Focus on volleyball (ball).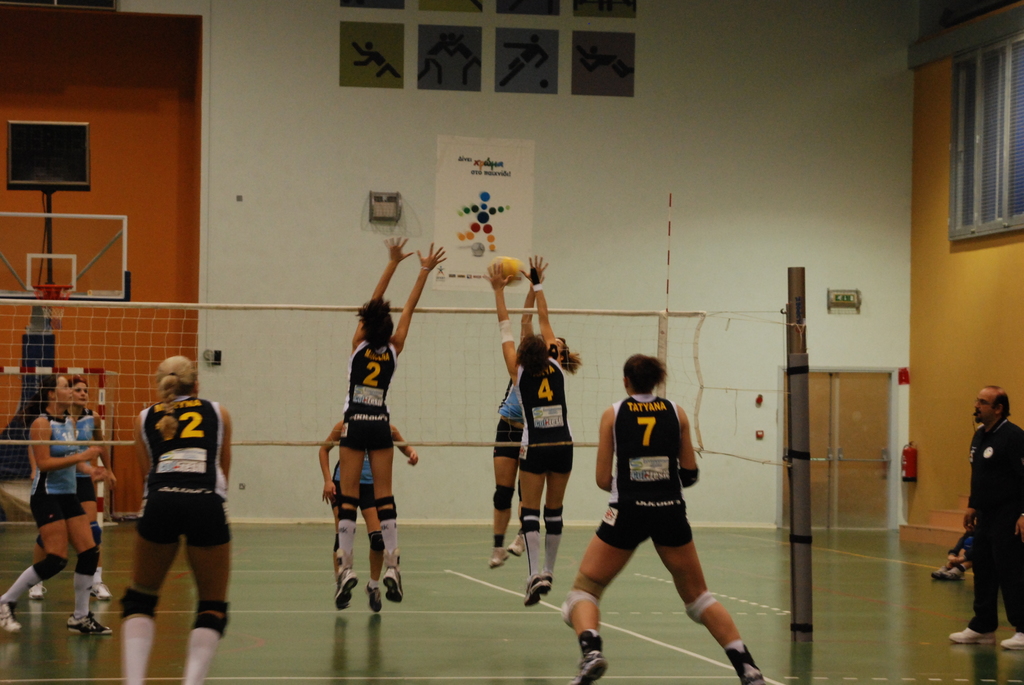
Focused at 493/254/524/284.
